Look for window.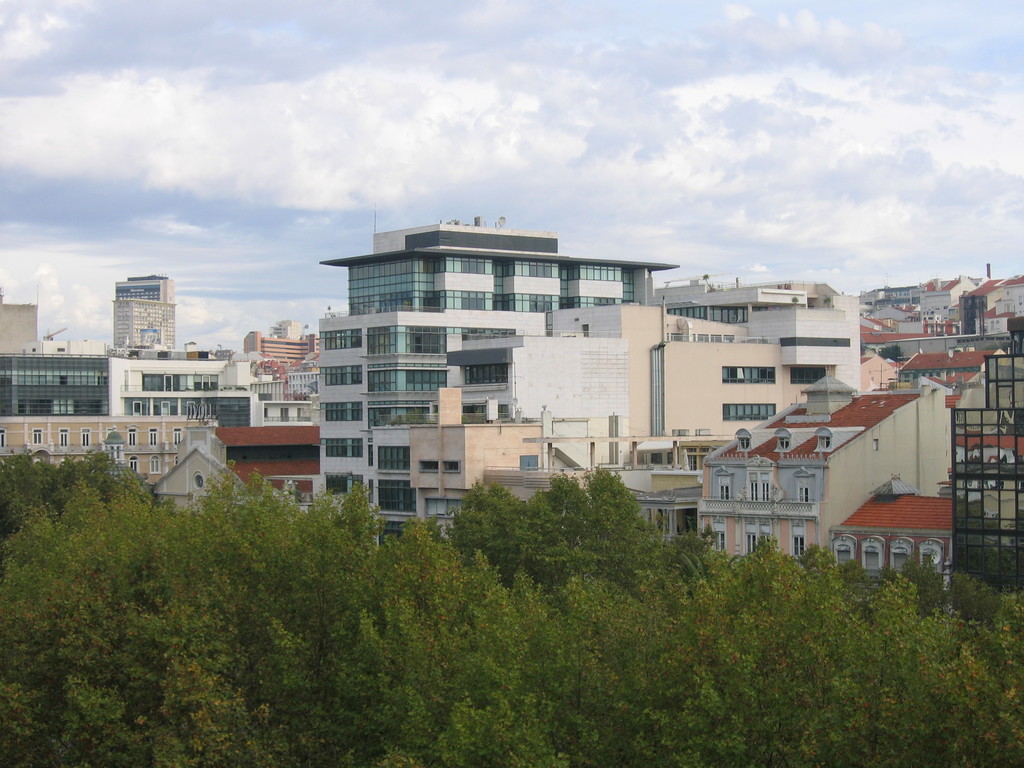
Found: (left=83, top=429, right=91, bottom=445).
